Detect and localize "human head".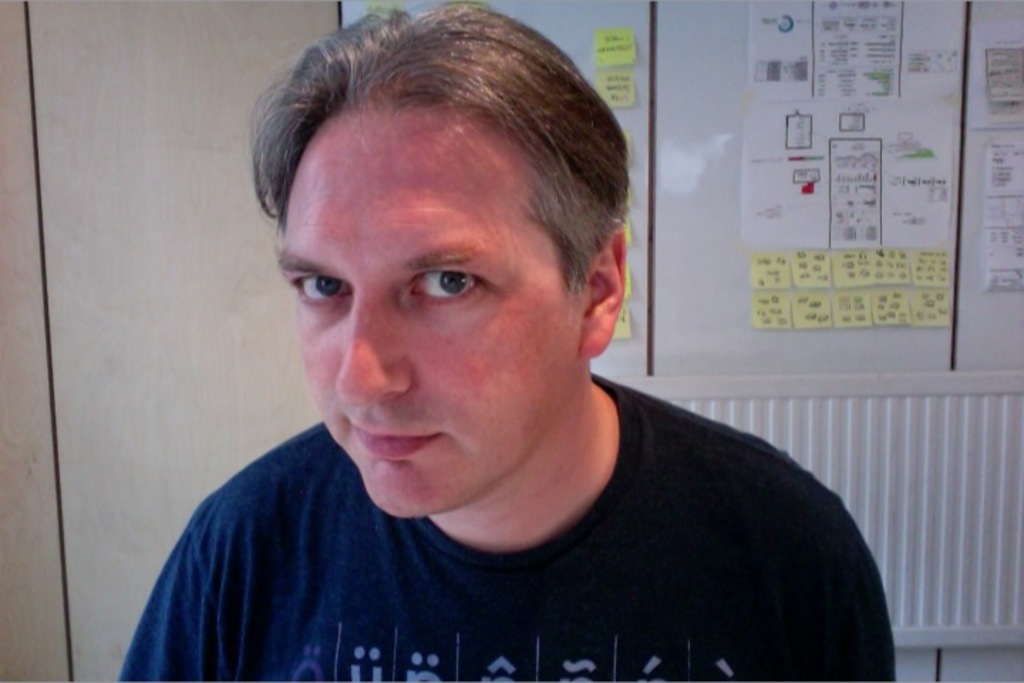
Localized at [left=262, top=13, right=623, bottom=467].
